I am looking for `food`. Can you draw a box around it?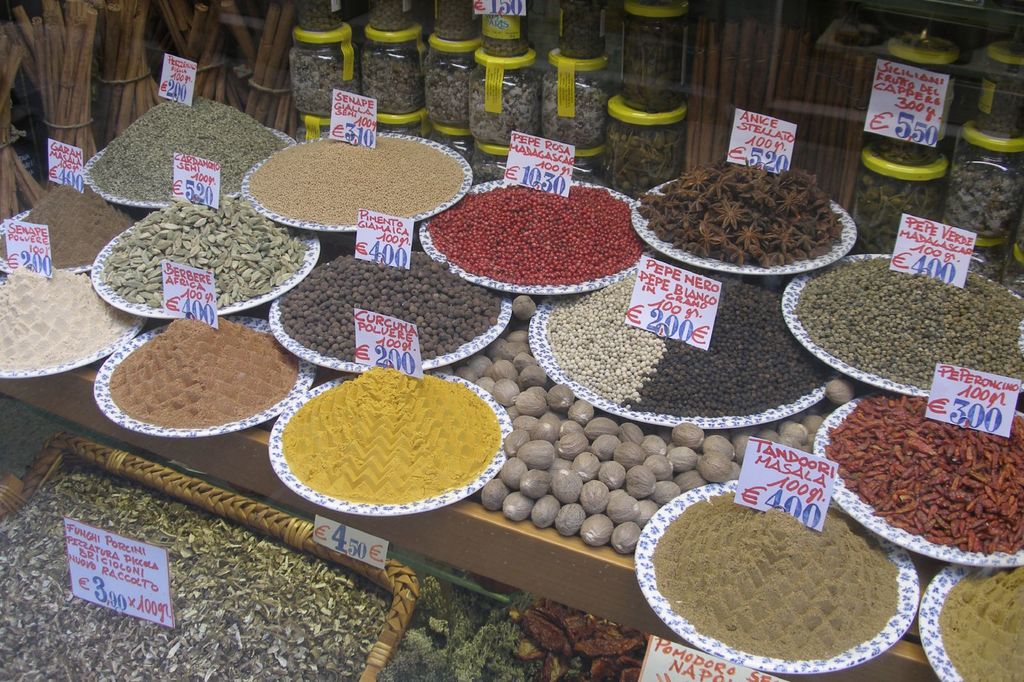
Sure, the bounding box is (637, 161, 844, 267).
